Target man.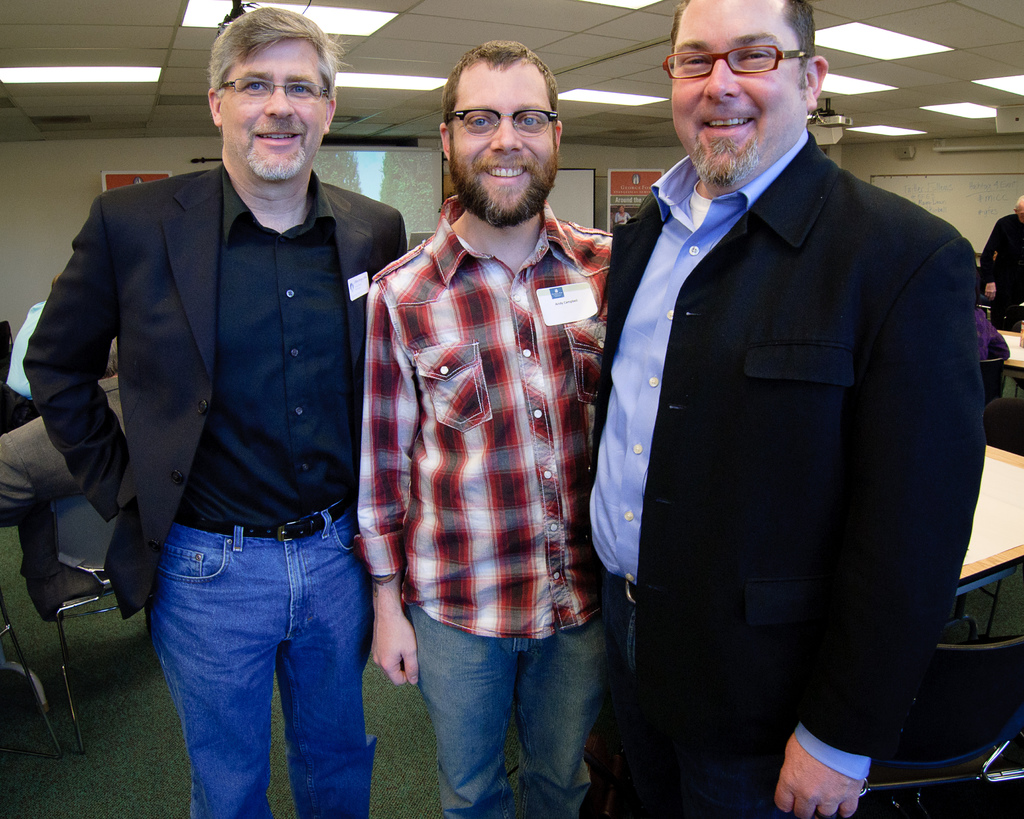
Target region: 16:0:412:818.
